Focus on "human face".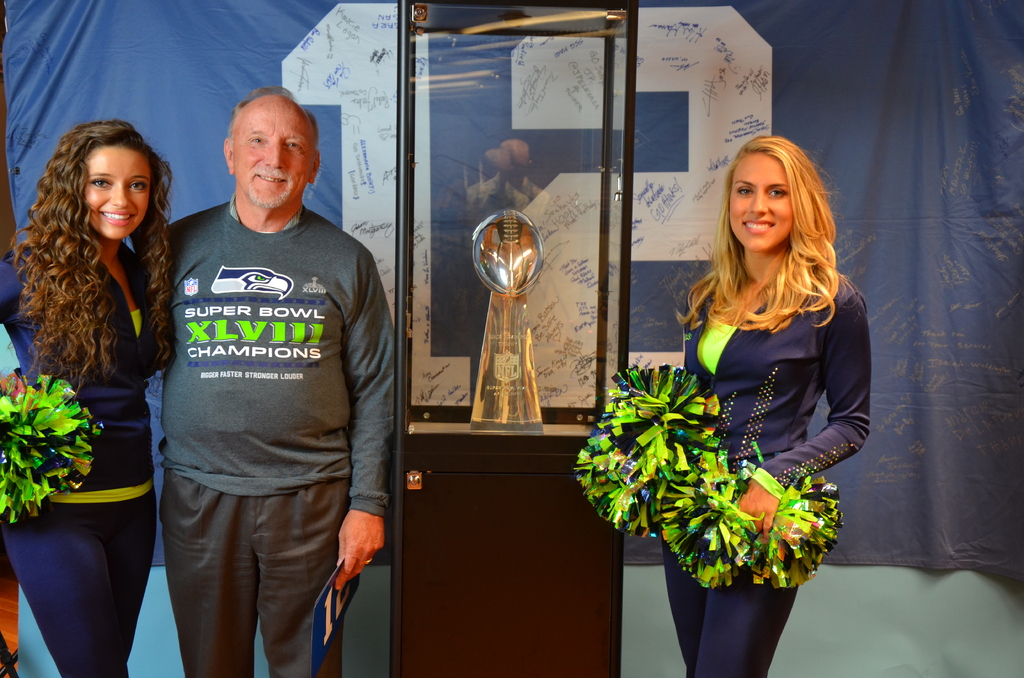
Focused at box=[85, 140, 153, 241].
